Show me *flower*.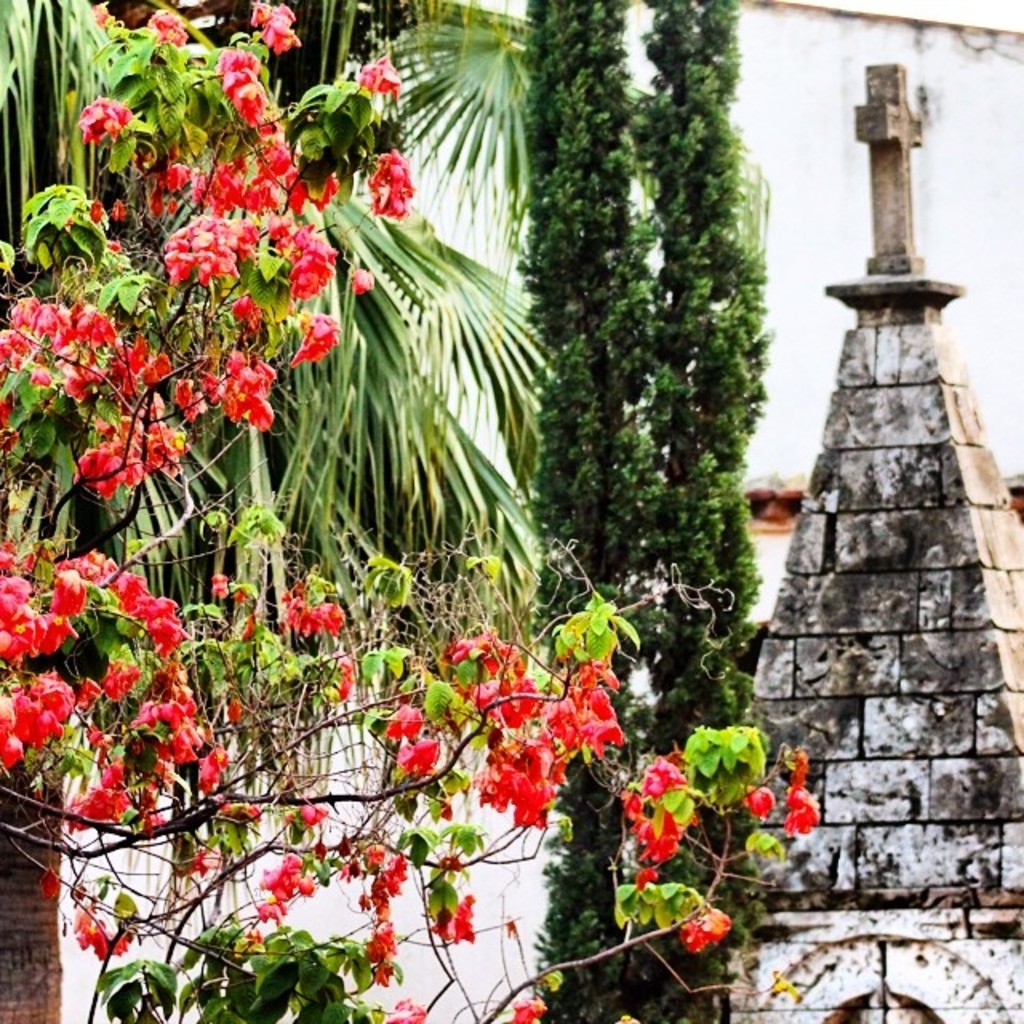
*flower* is here: box=[240, 176, 272, 216].
